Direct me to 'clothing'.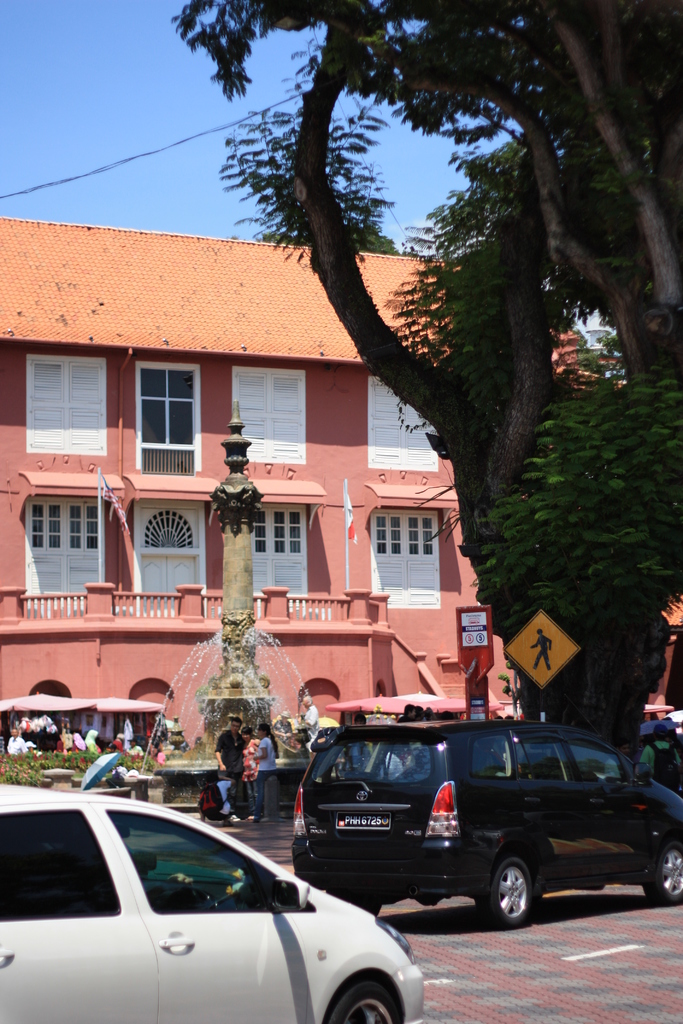
Direction: <region>196, 783, 231, 824</region>.
